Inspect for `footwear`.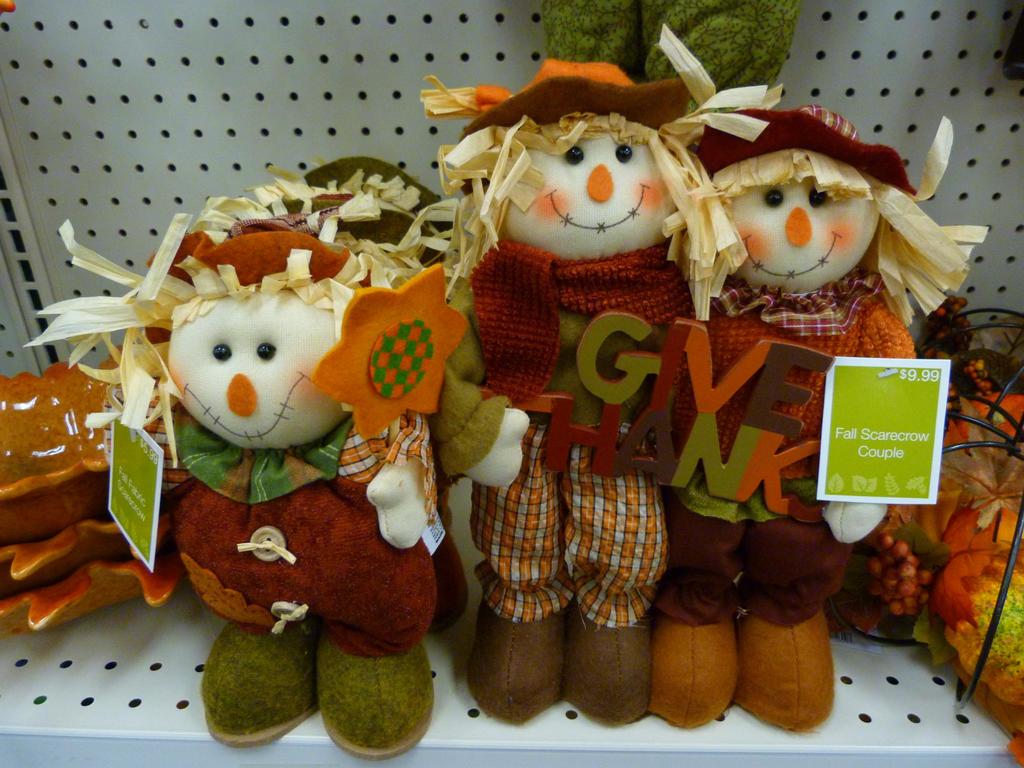
Inspection: Rect(198, 623, 320, 746).
